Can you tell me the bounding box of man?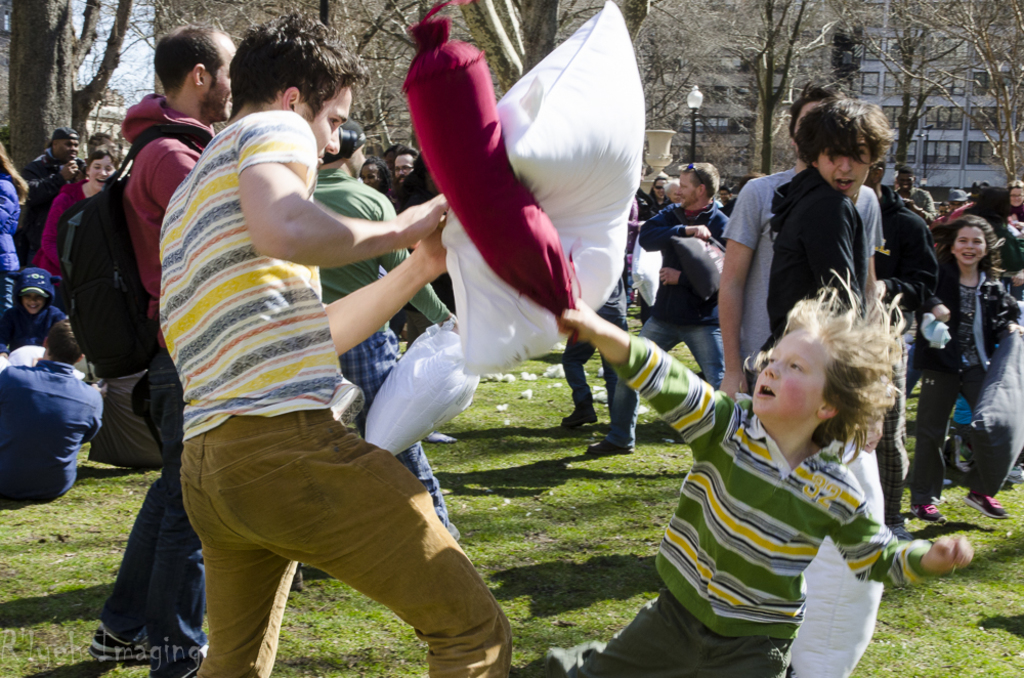
crop(586, 163, 732, 456).
